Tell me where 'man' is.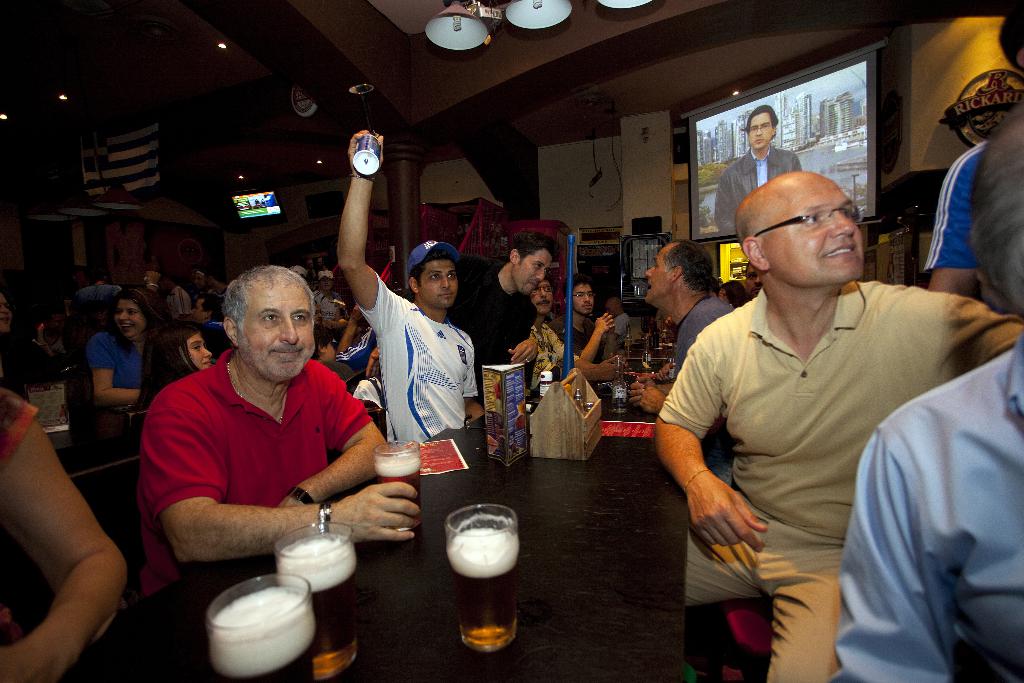
'man' is at rect(159, 274, 189, 318).
